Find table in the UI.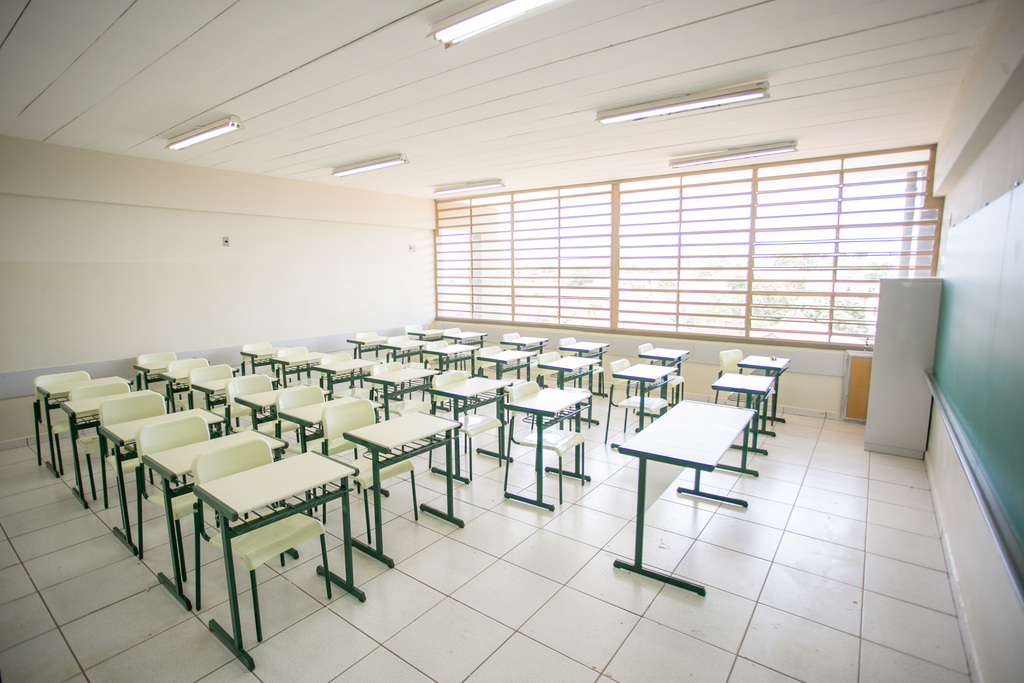
UI element at [140, 427, 298, 607].
